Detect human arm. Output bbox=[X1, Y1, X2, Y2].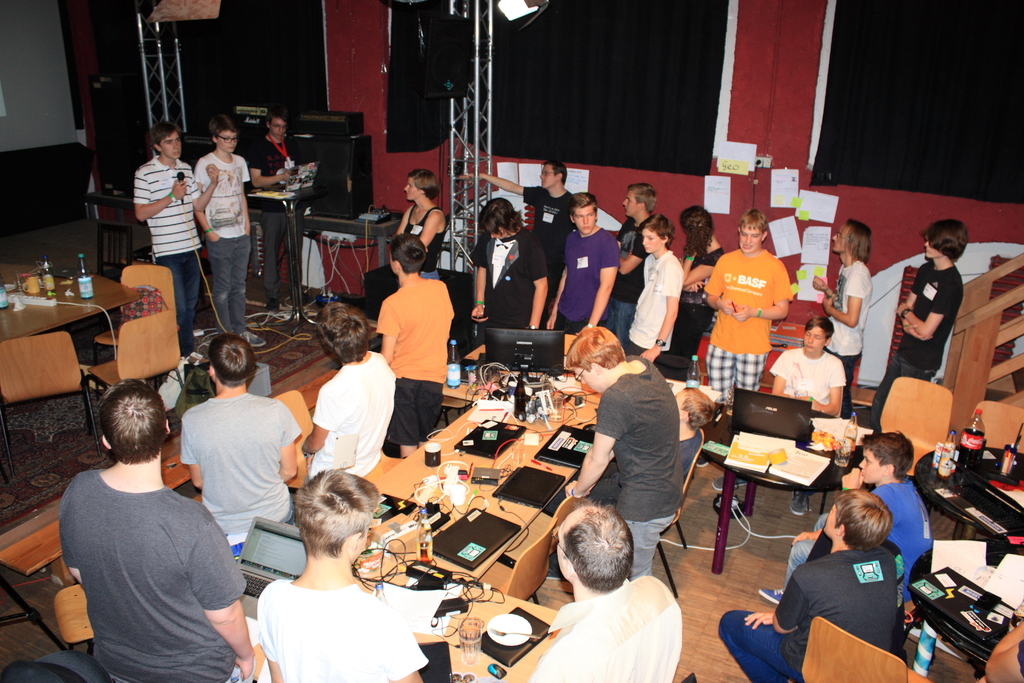
bbox=[236, 157, 255, 236].
